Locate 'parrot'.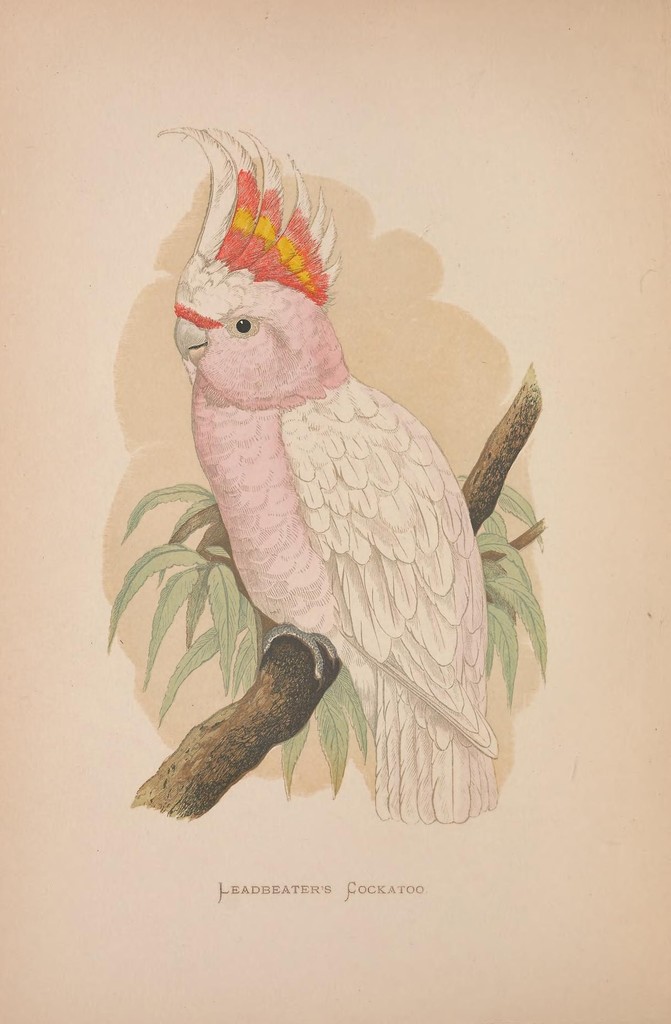
Bounding box: box=[158, 121, 499, 826].
